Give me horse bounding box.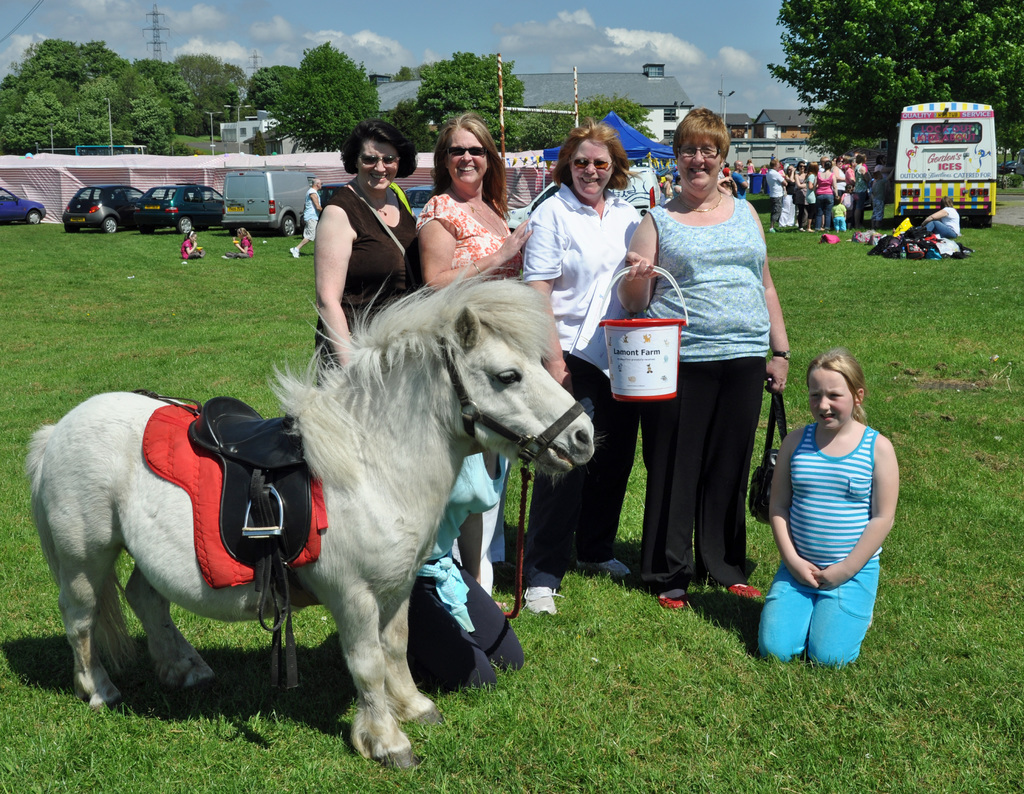
24:263:598:774.
